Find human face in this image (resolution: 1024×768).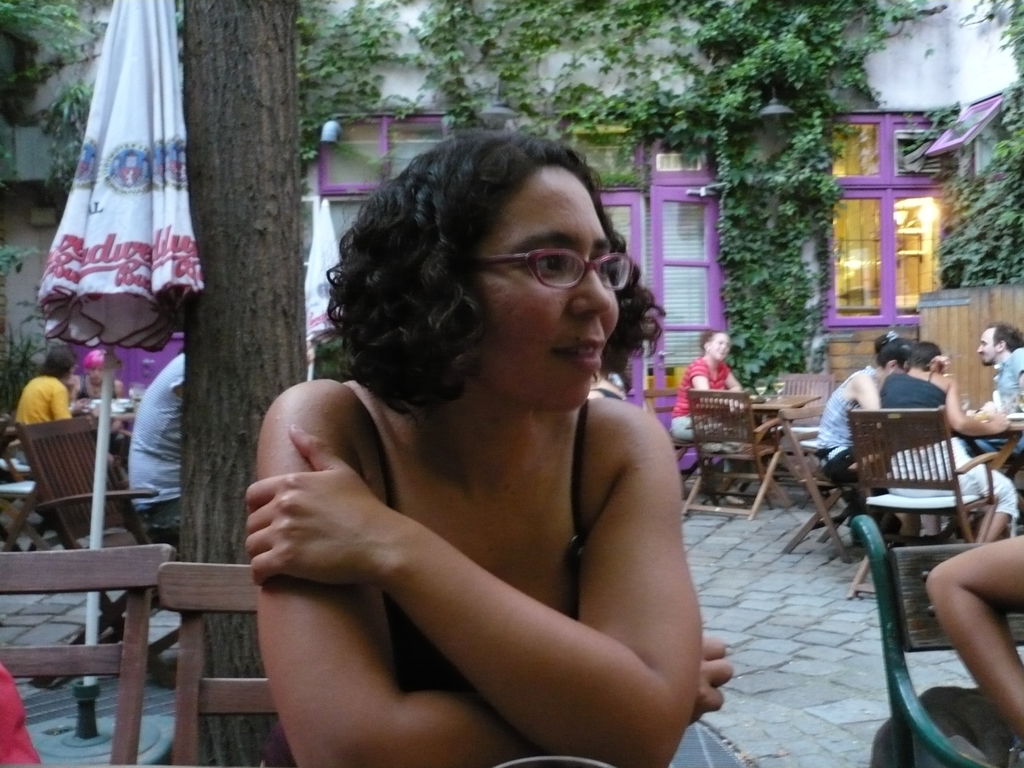
[482, 168, 620, 412].
